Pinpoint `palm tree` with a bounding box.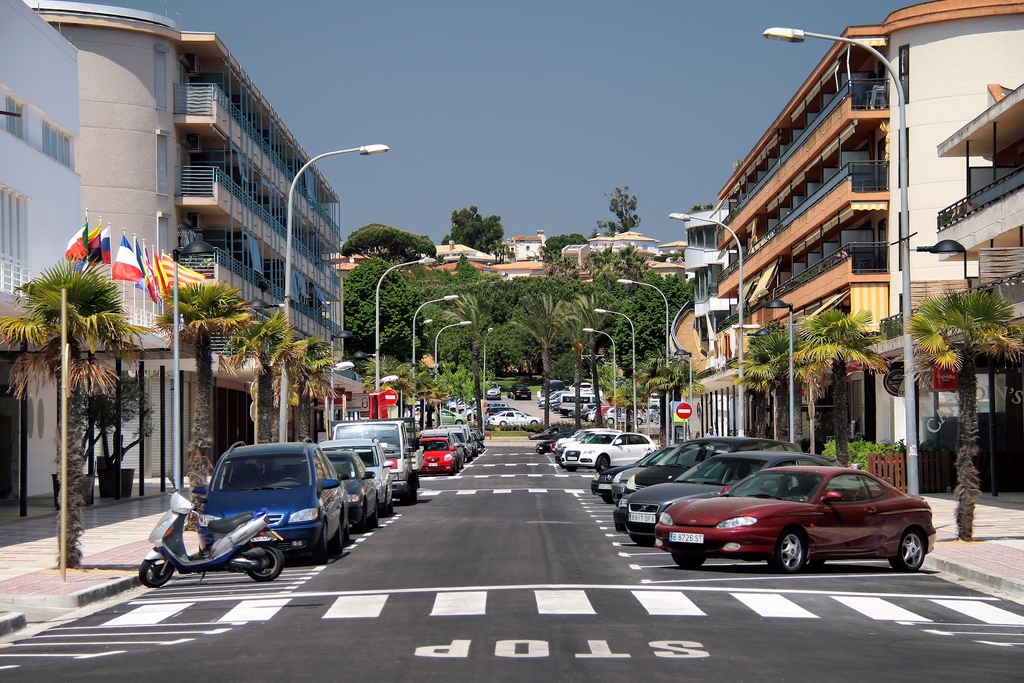
Rect(389, 372, 465, 447).
